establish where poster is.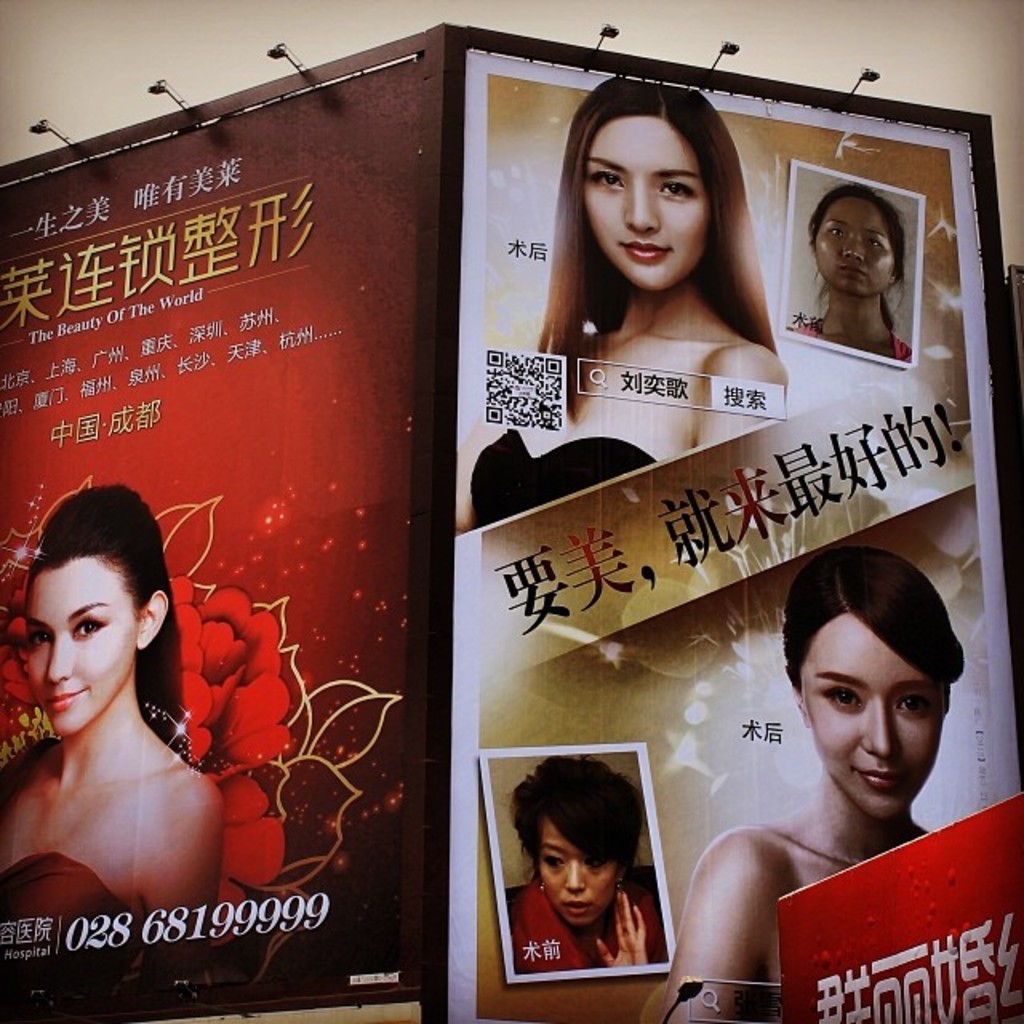
Established at 0/56/421/1022.
